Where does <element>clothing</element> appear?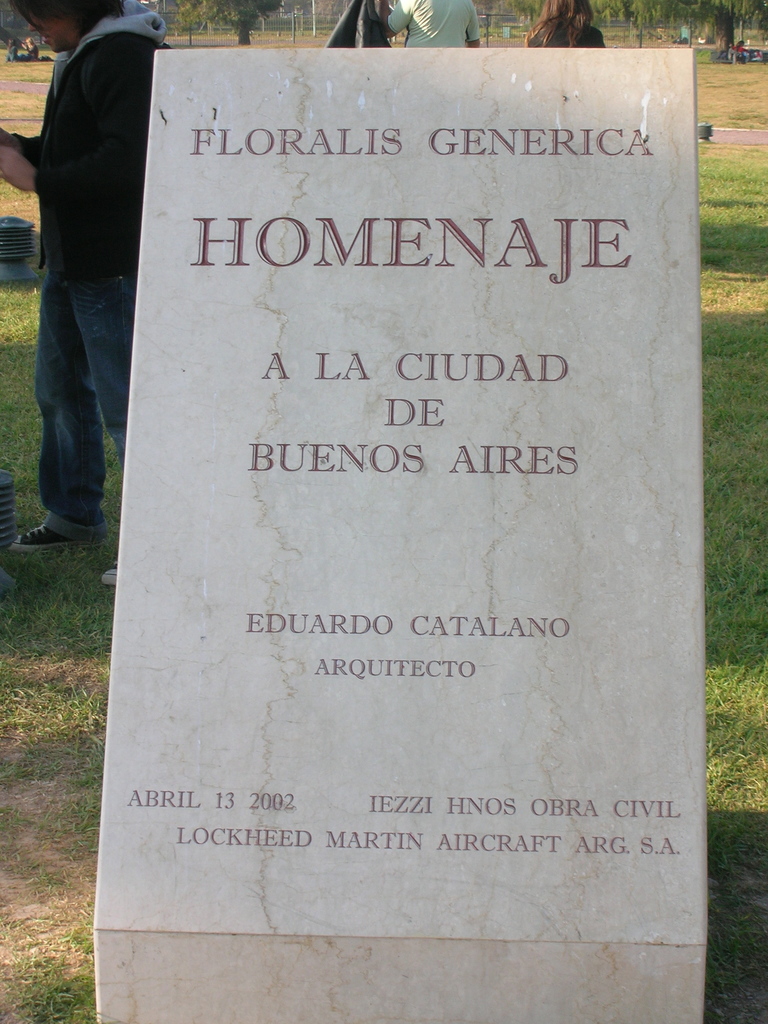
Appears at (left=522, top=17, right=607, bottom=48).
